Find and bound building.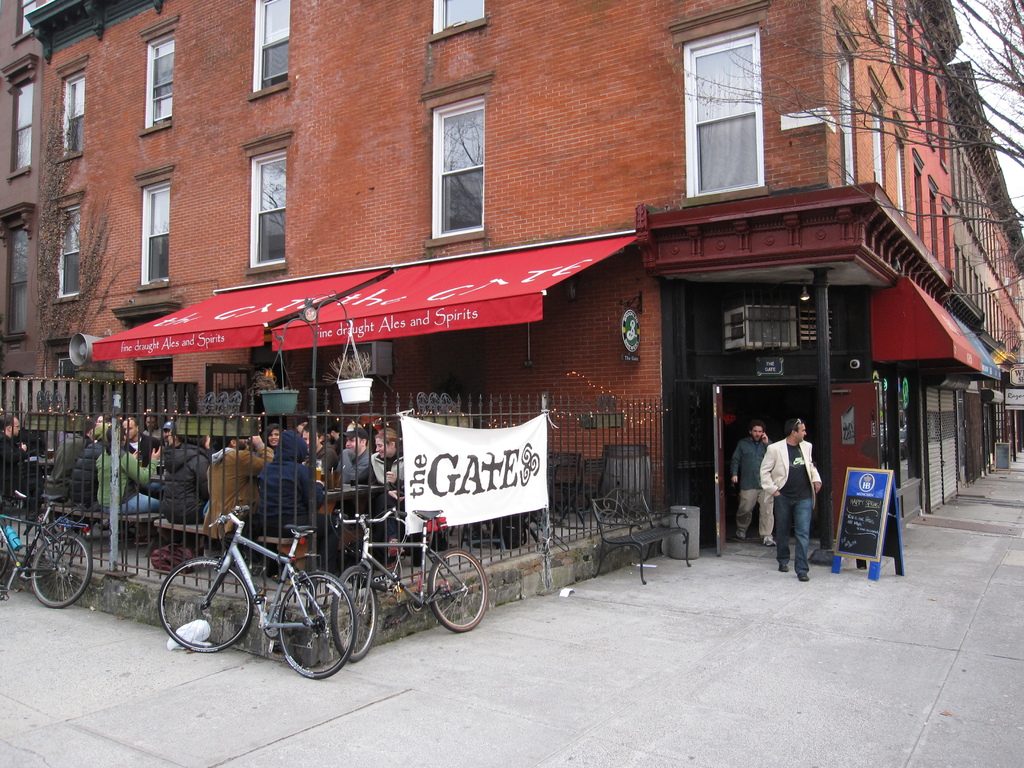
Bound: 25,0,1023,555.
